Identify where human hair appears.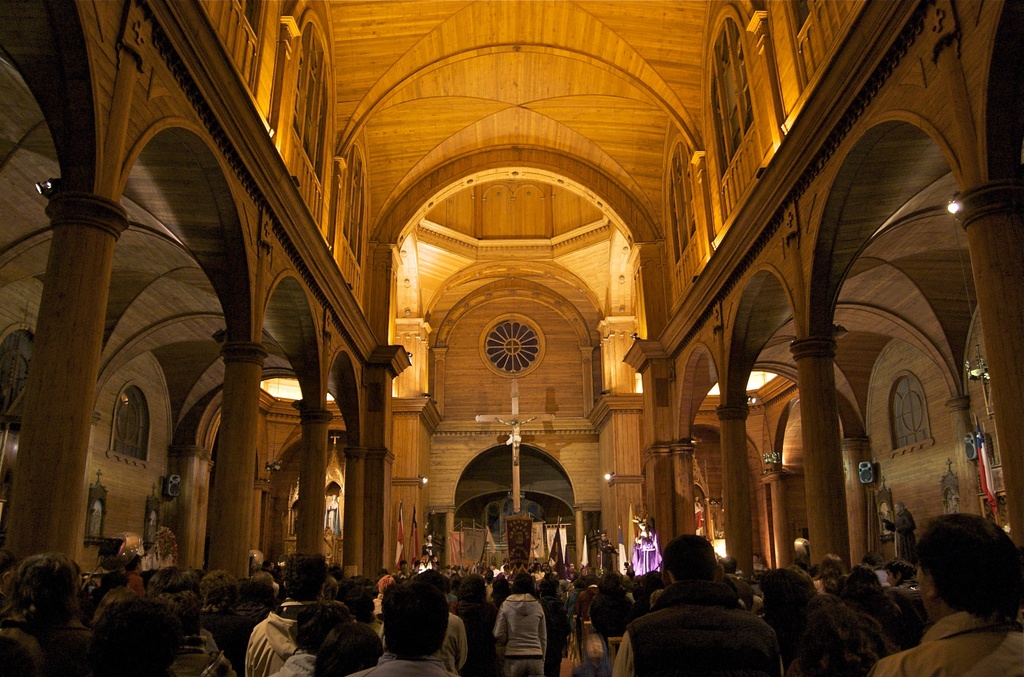
Appears at pyautogui.locateOnScreen(538, 577, 555, 597).
